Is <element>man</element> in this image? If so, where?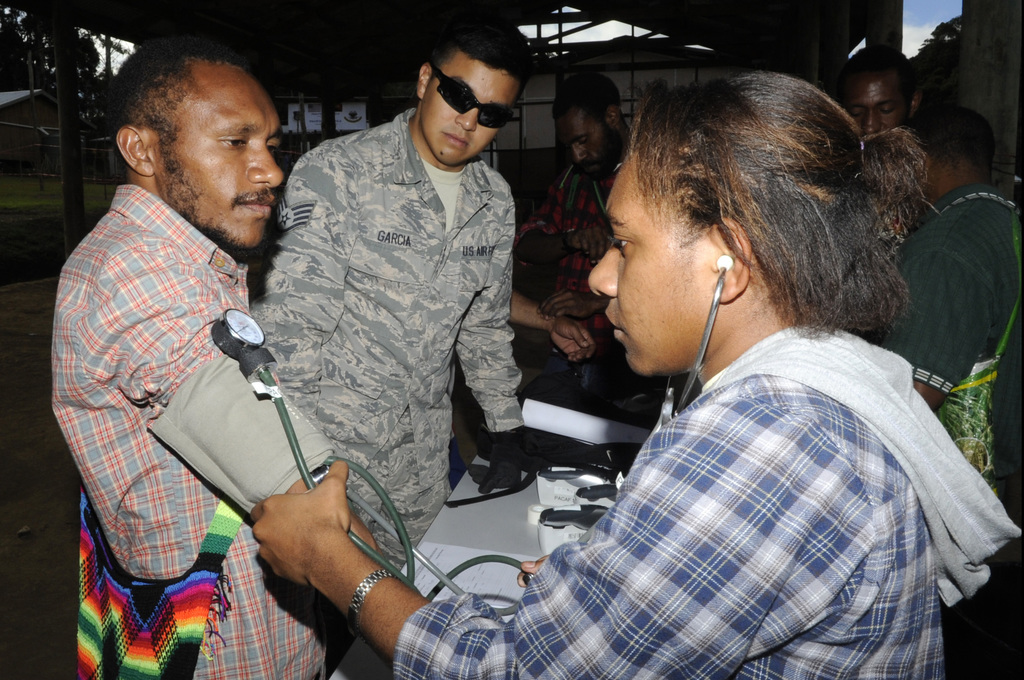
Yes, at 40, 34, 333, 664.
